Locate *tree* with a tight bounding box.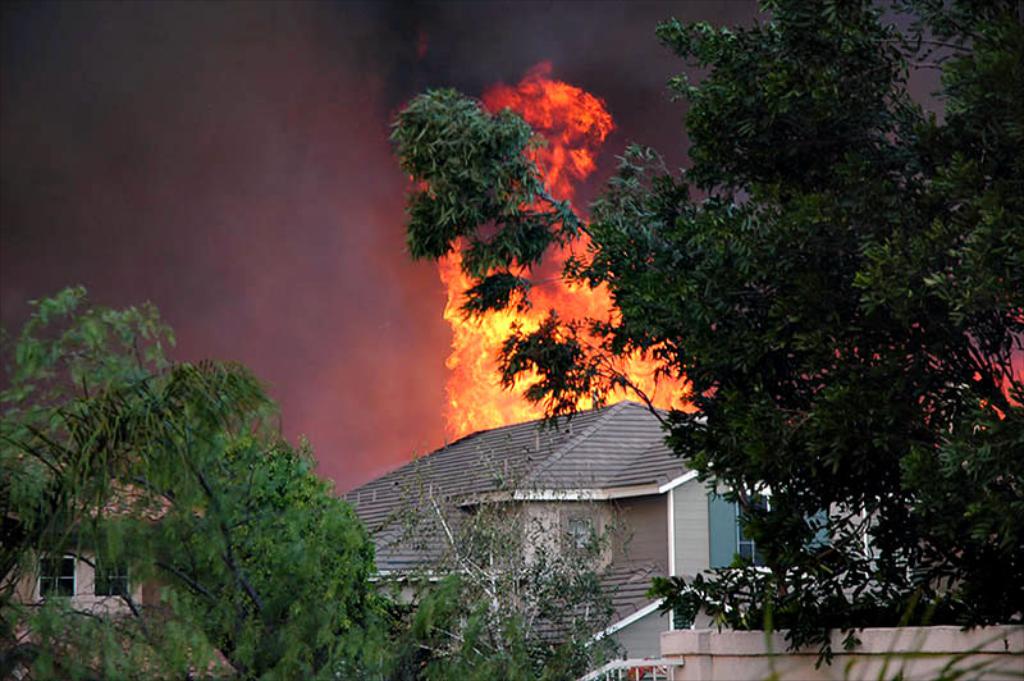
(left=389, top=0, right=1023, bottom=675).
